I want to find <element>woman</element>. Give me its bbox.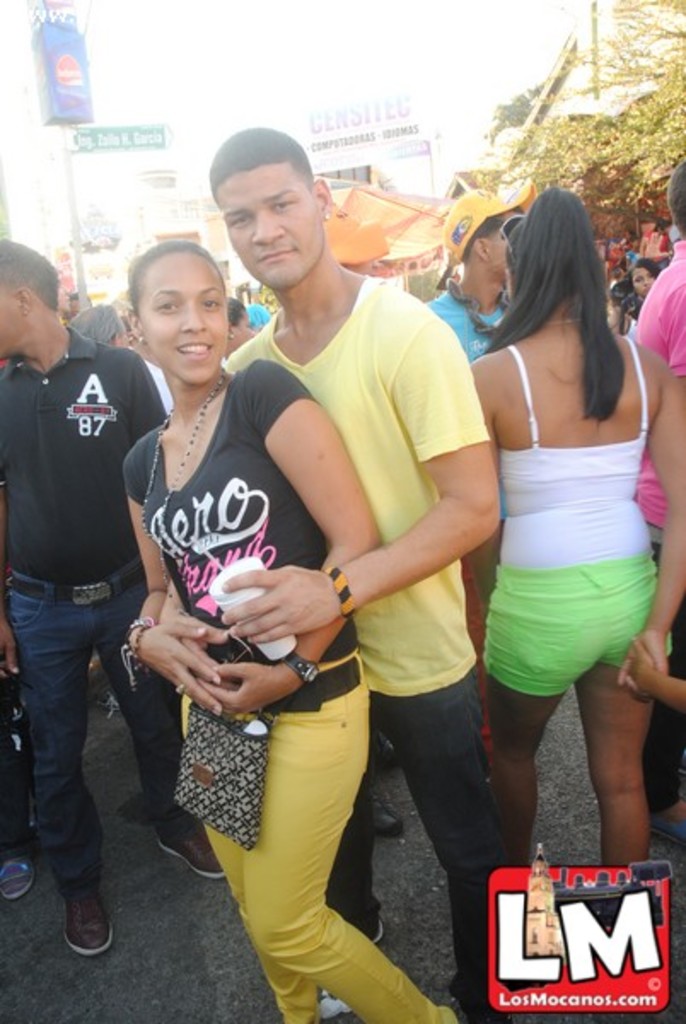
left=118, top=237, right=462, bottom=1022.
